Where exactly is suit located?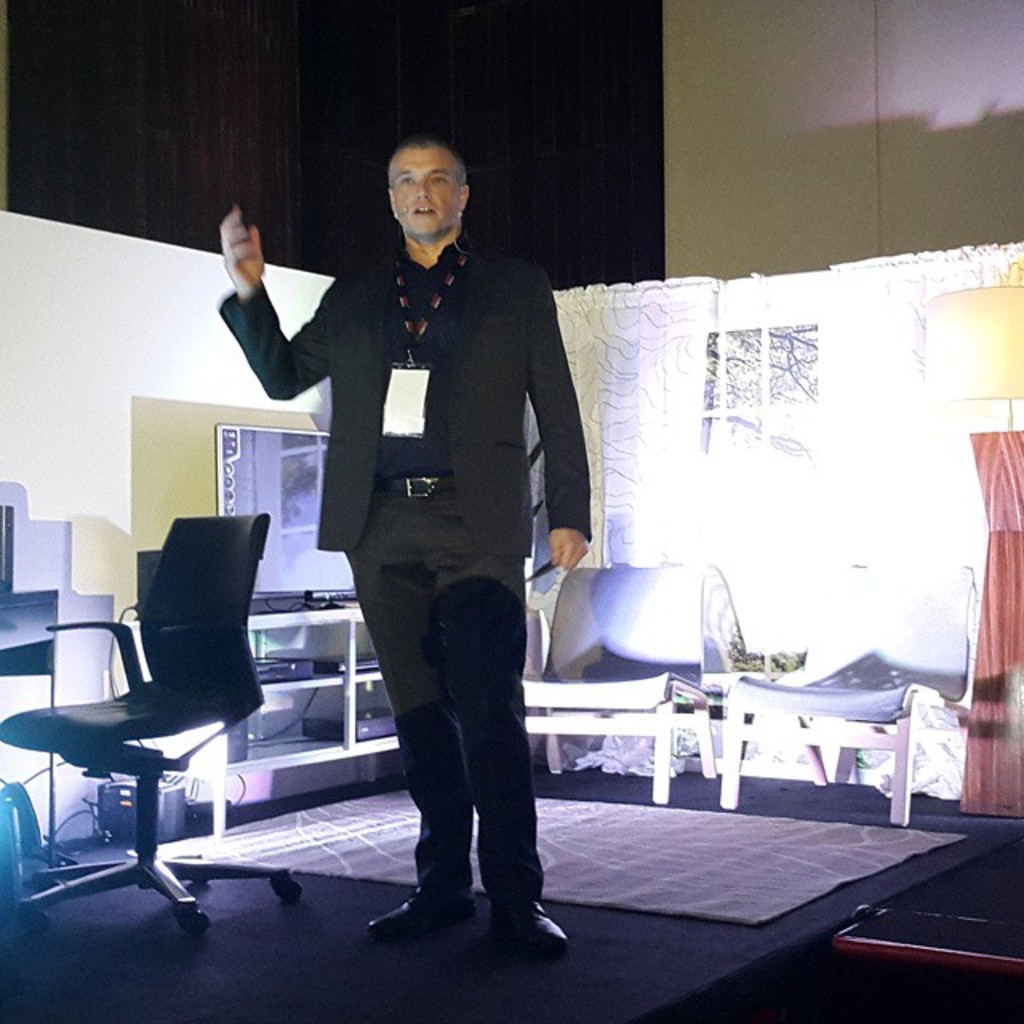
Its bounding box is detection(269, 189, 589, 936).
